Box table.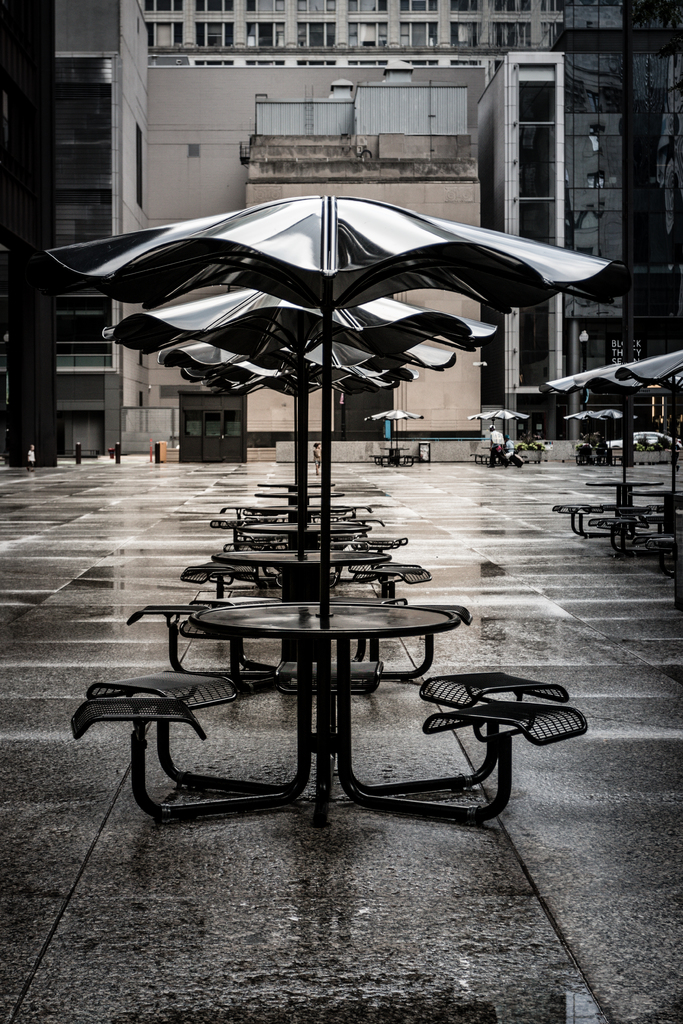
box=[236, 522, 369, 545].
